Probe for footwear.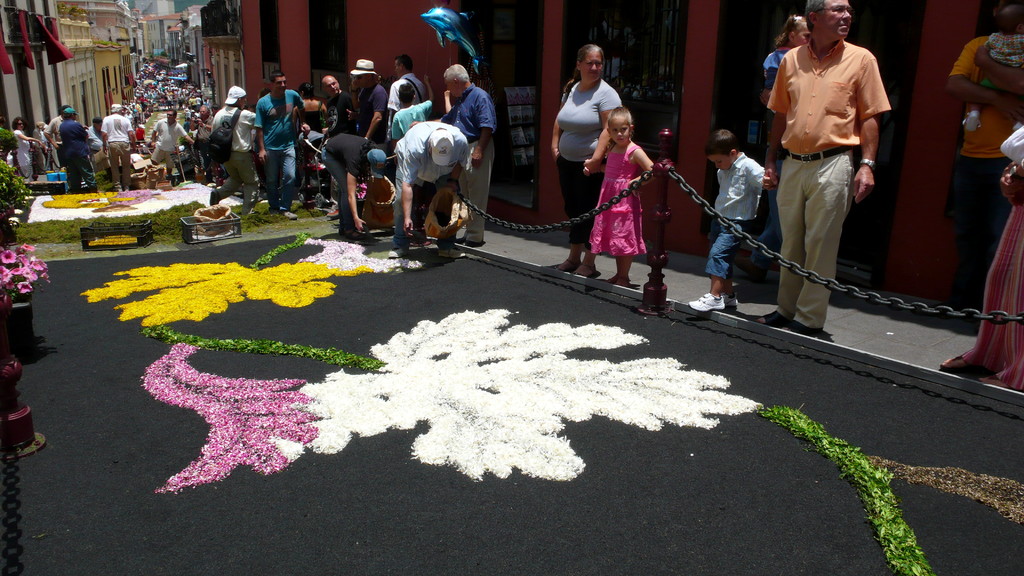
Probe result: {"left": 755, "top": 308, "right": 785, "bottom": 326}.
